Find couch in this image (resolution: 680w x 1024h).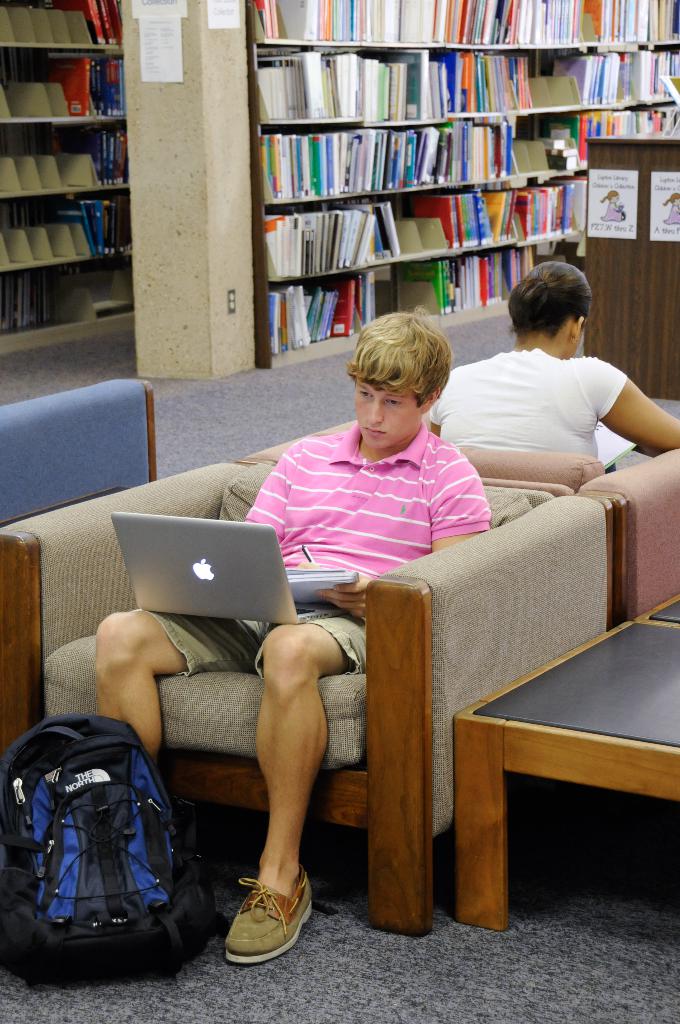
box(129, 259, 635, 846).
